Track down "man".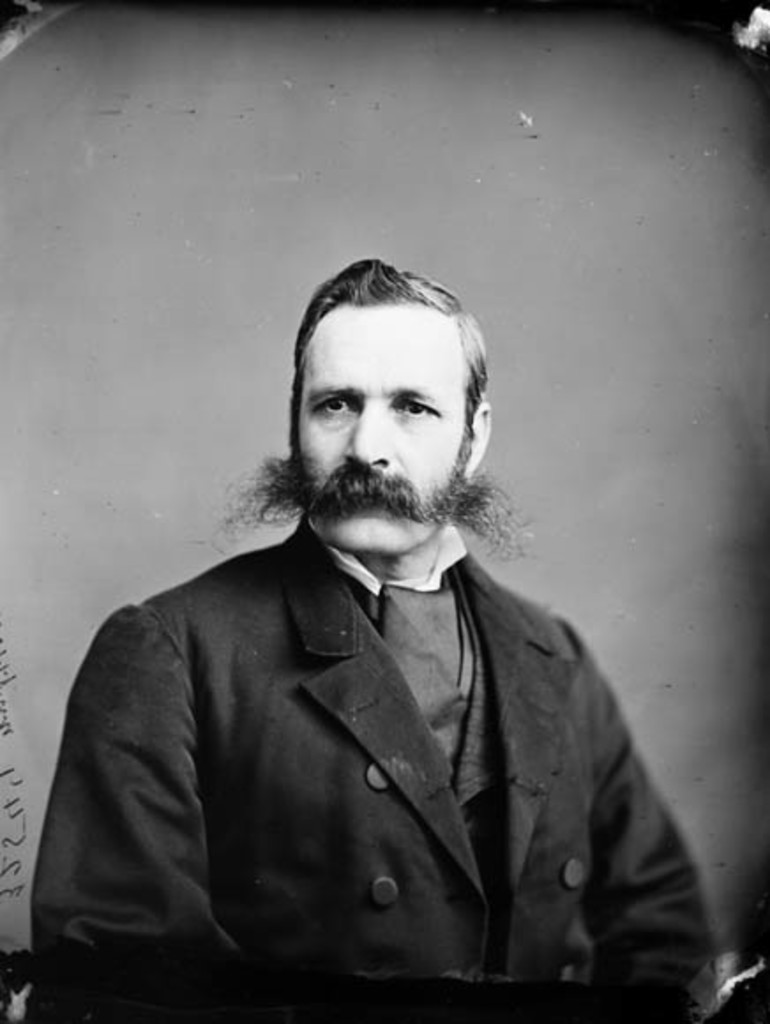
Tracked to left=60, top=265, right=708, bottom=1008.
